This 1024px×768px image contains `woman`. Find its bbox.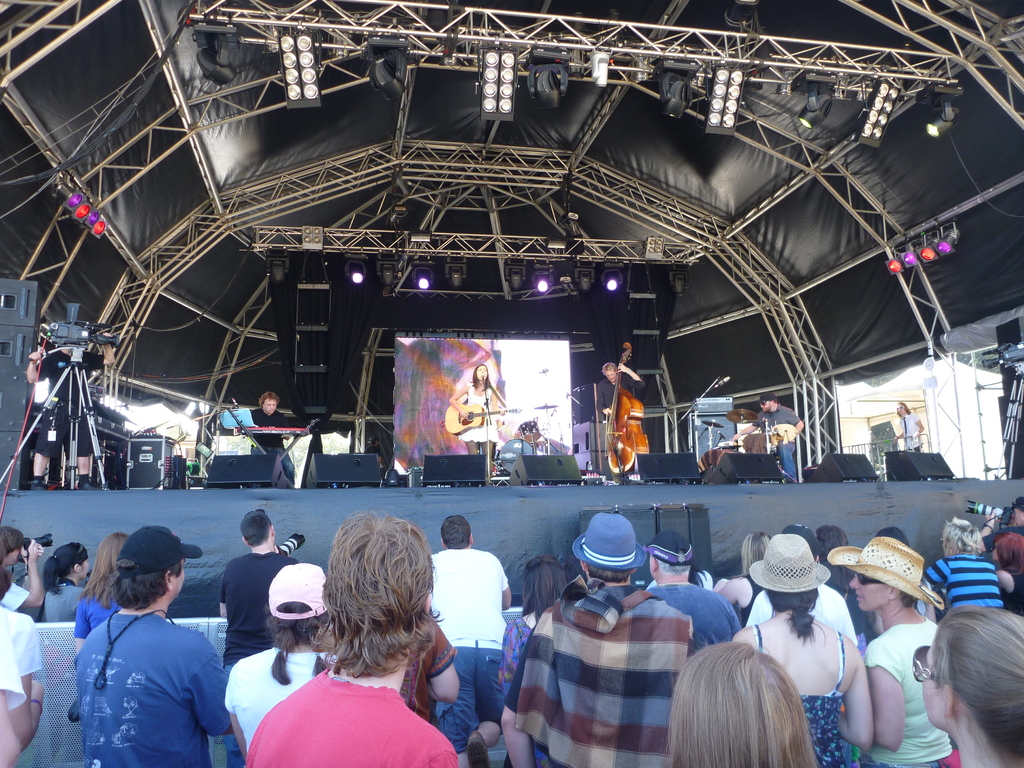
(221,564,338,760).
